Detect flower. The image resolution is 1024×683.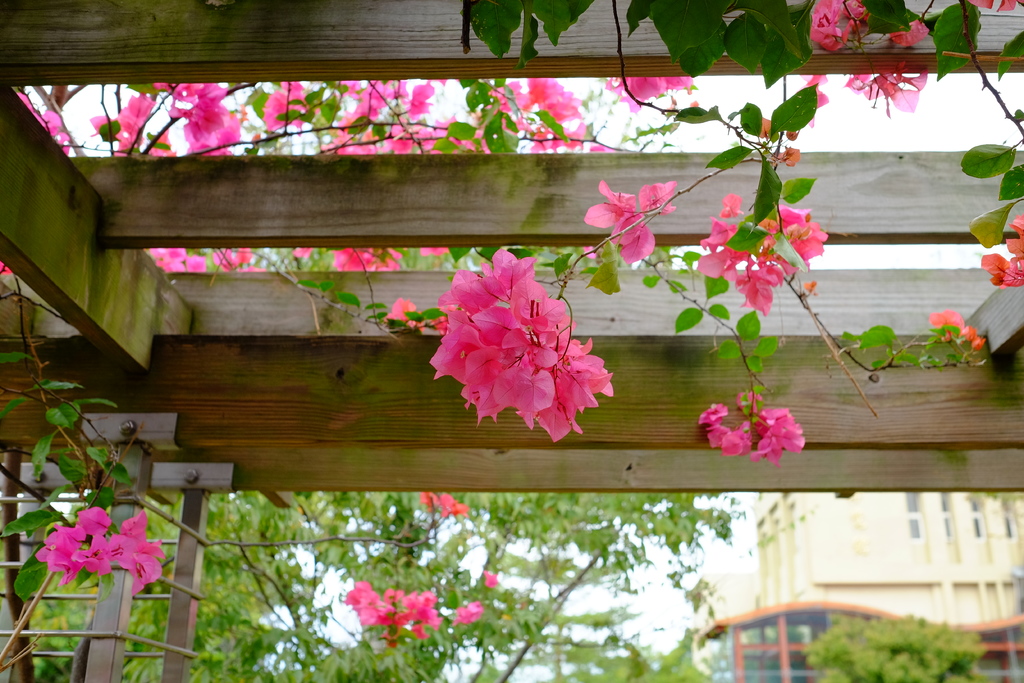
<box>806,73,826,122</box>.
